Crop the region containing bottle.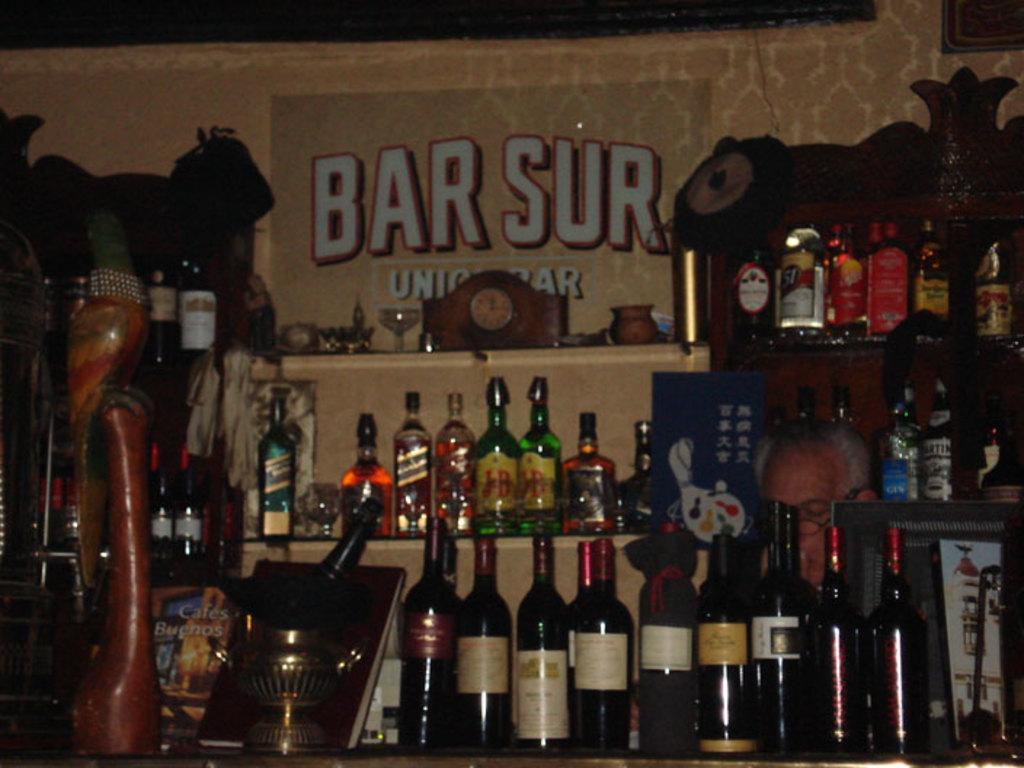
Crop region: <bbox>566, 556, 592, 625</bbox>.
